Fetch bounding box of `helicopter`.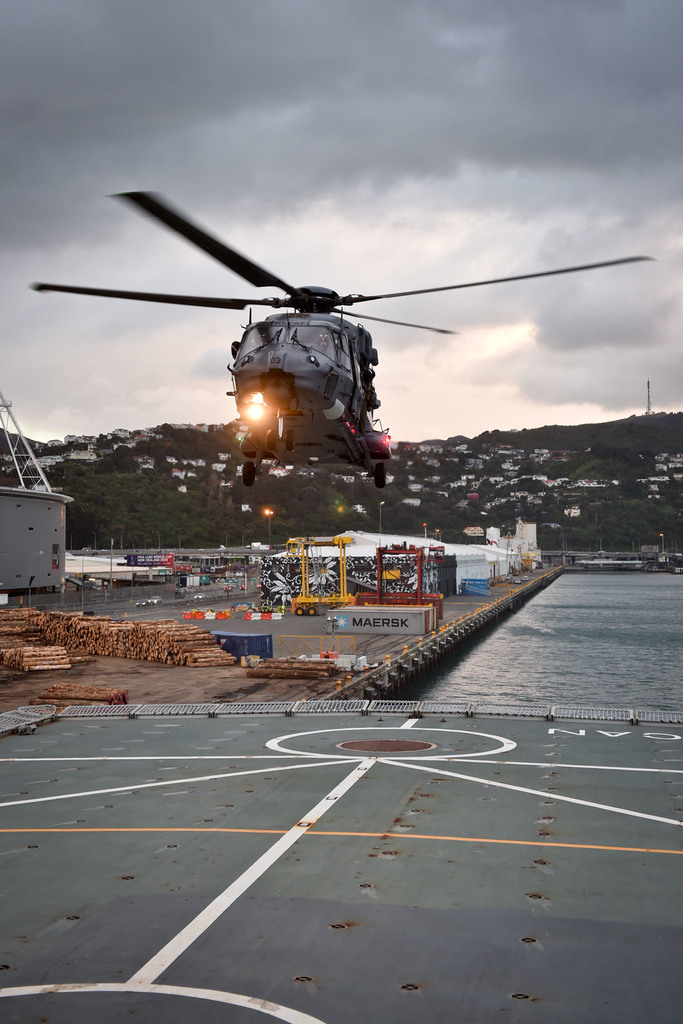
Bbox: [x1=31, y1=188, x2=659, y2=496].
